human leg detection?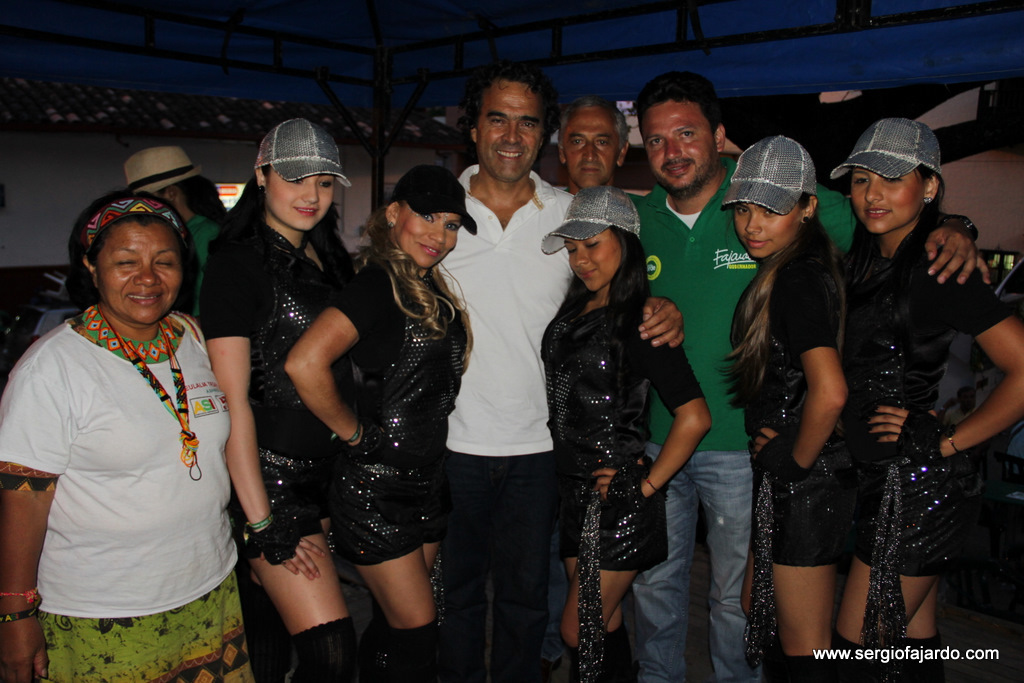
left=554, top=564, right=637, bottom=679
